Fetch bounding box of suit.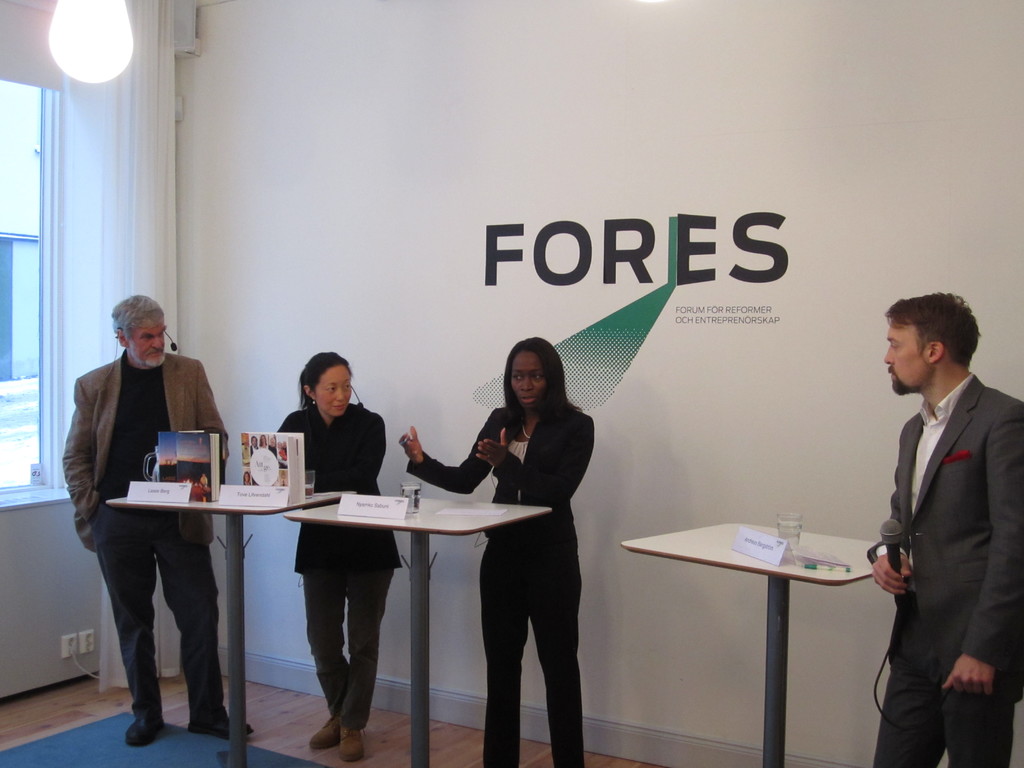
Bbox: 867,371,1023,767.
